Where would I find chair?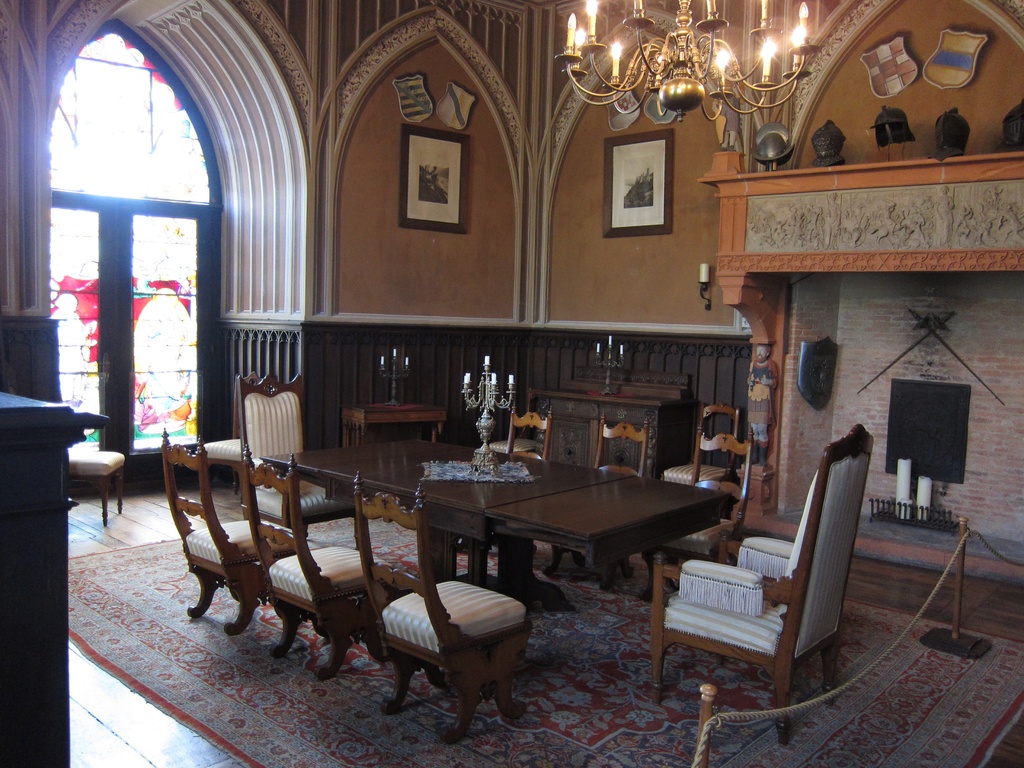
At left=235, top=443, right=388, bottom=685.
